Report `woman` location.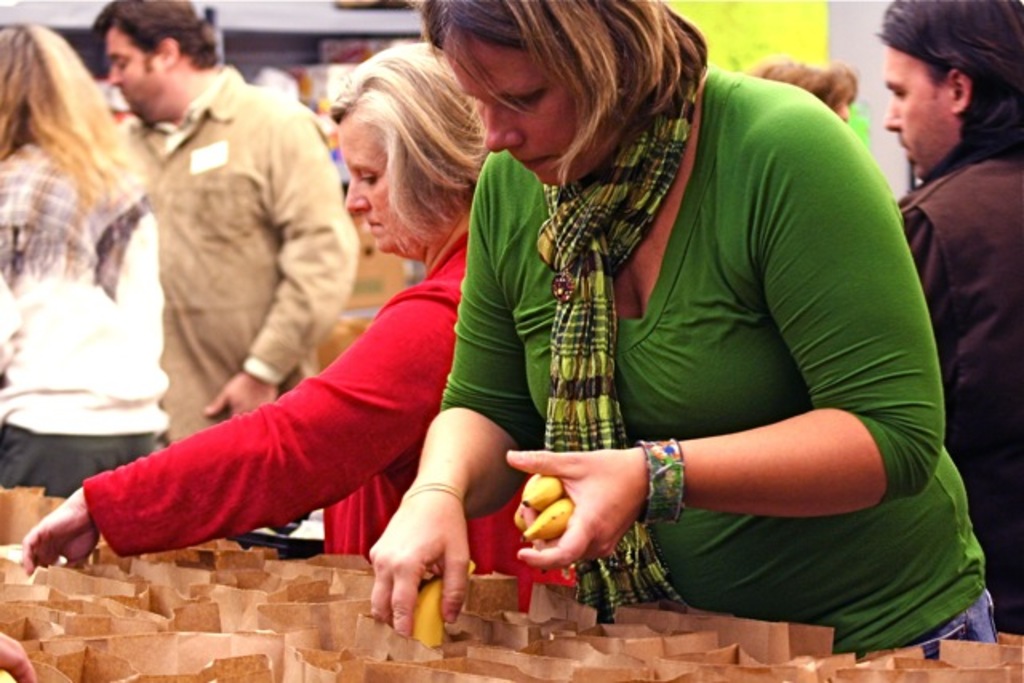
Report: 366 0 998 657.
